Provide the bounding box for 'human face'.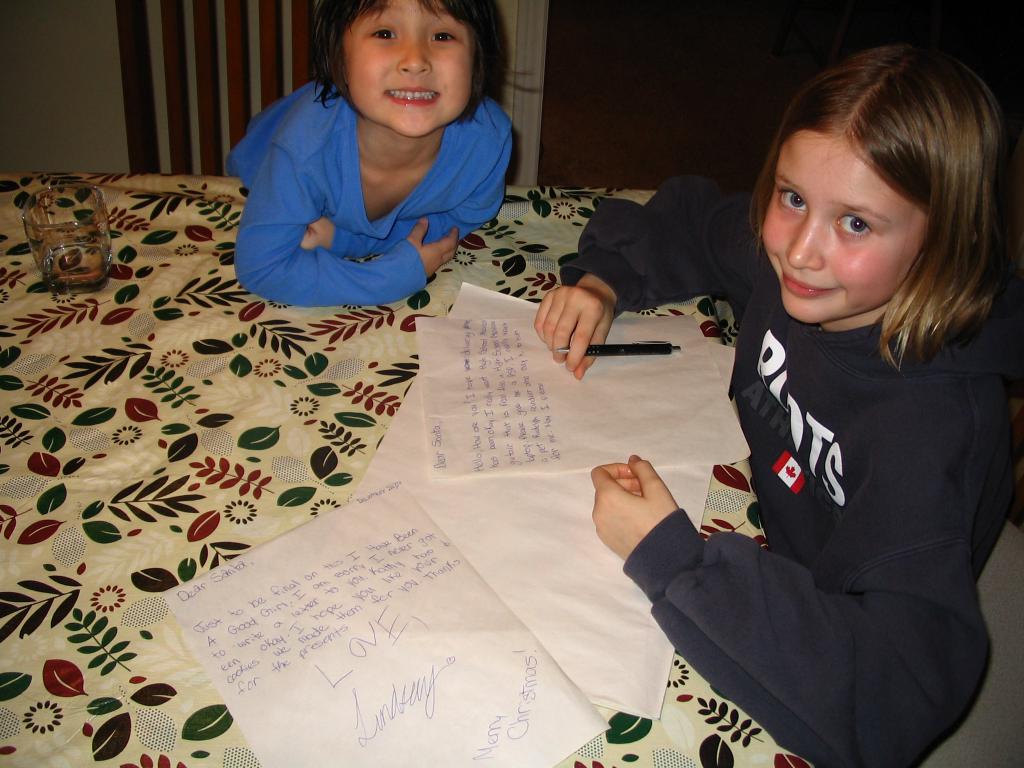
759,129,925,323.
